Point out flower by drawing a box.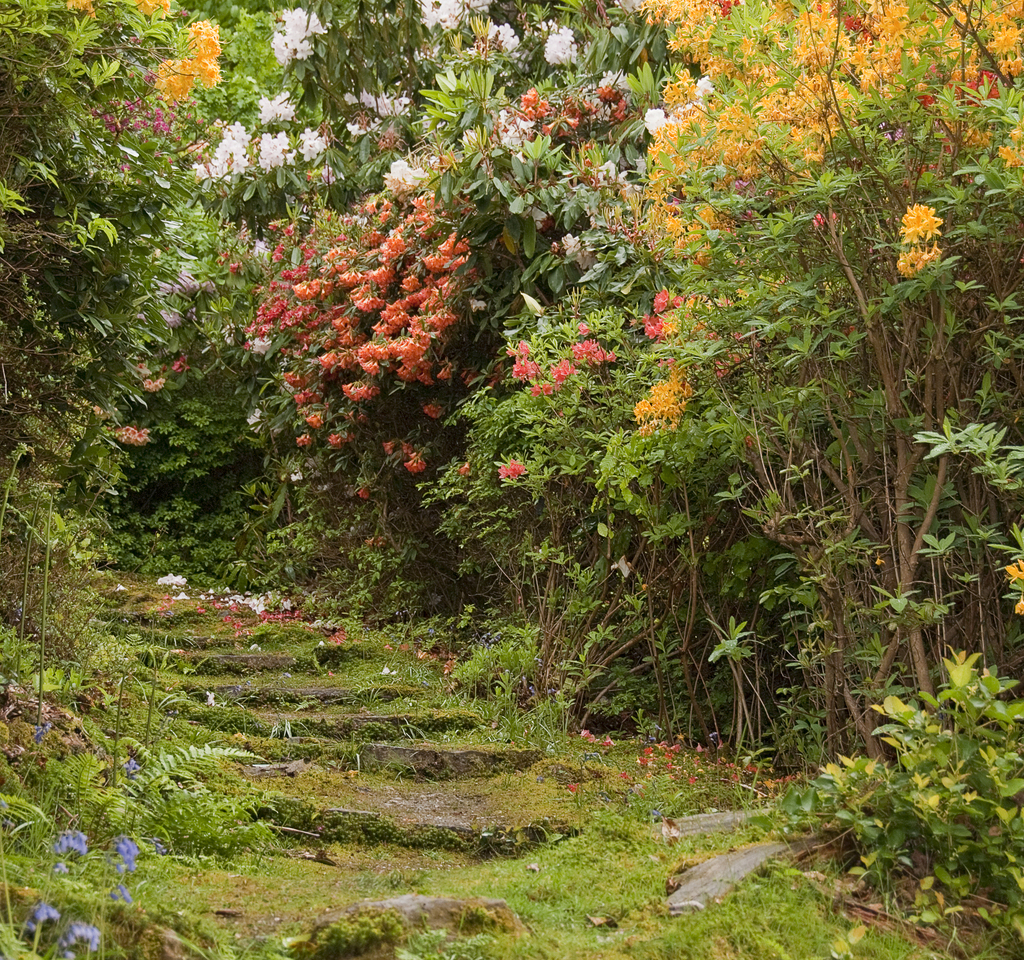
(54,828,90,856).
